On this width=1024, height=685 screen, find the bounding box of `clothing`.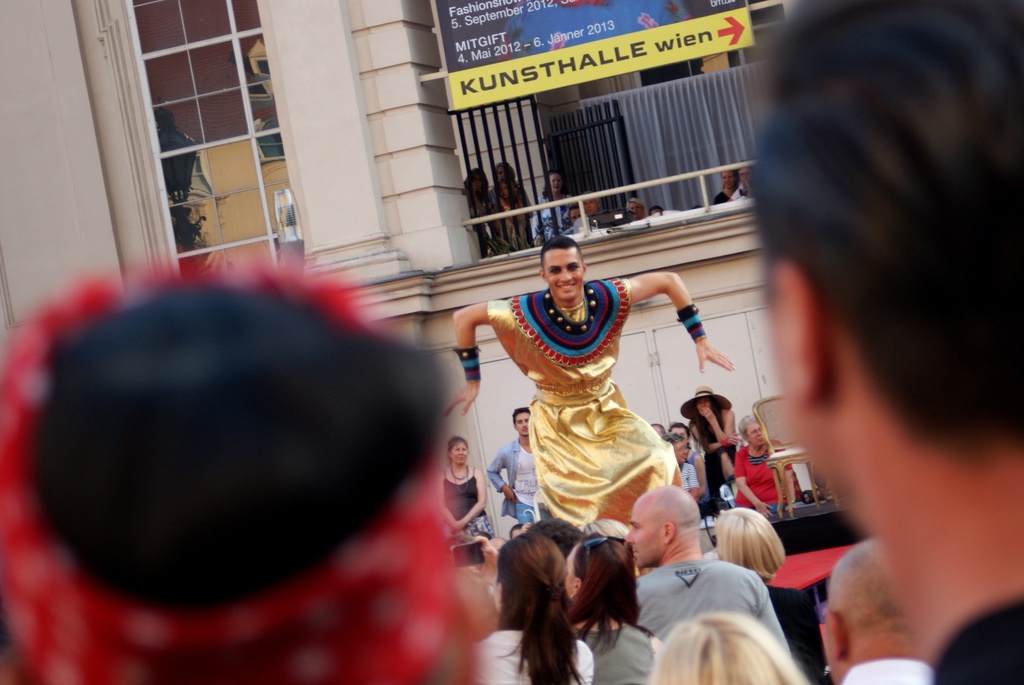
Bounding box: Rect(578, 616, 651, 684).
